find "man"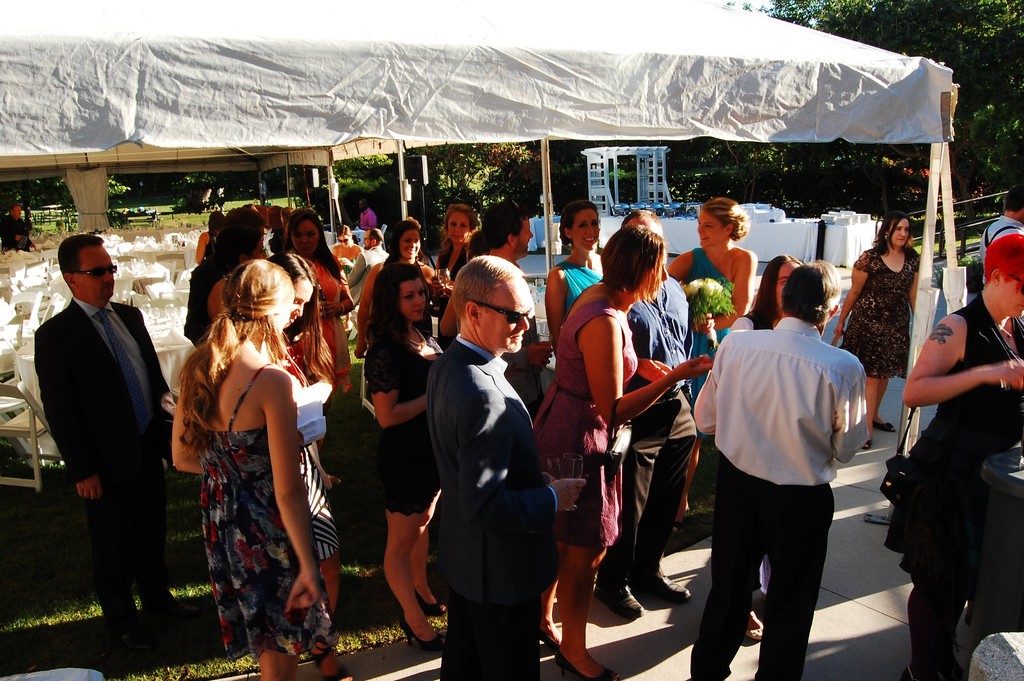
bbox=[31, 231, 178, 672]
